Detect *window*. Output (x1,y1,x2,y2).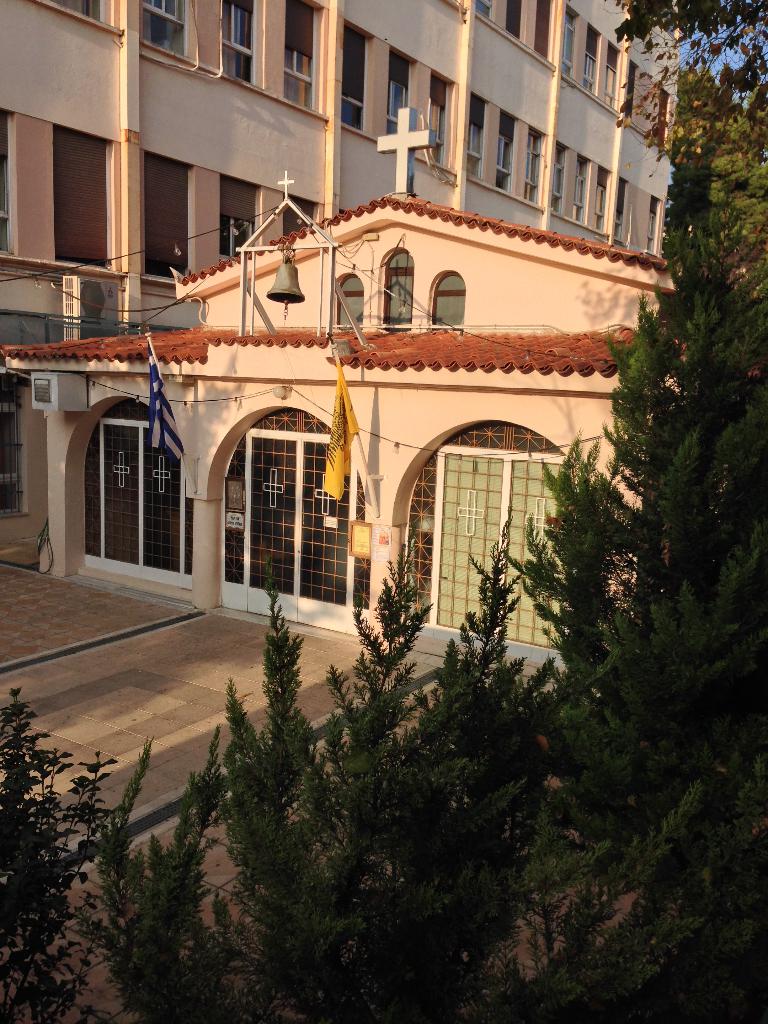
(573,159,588,219).
